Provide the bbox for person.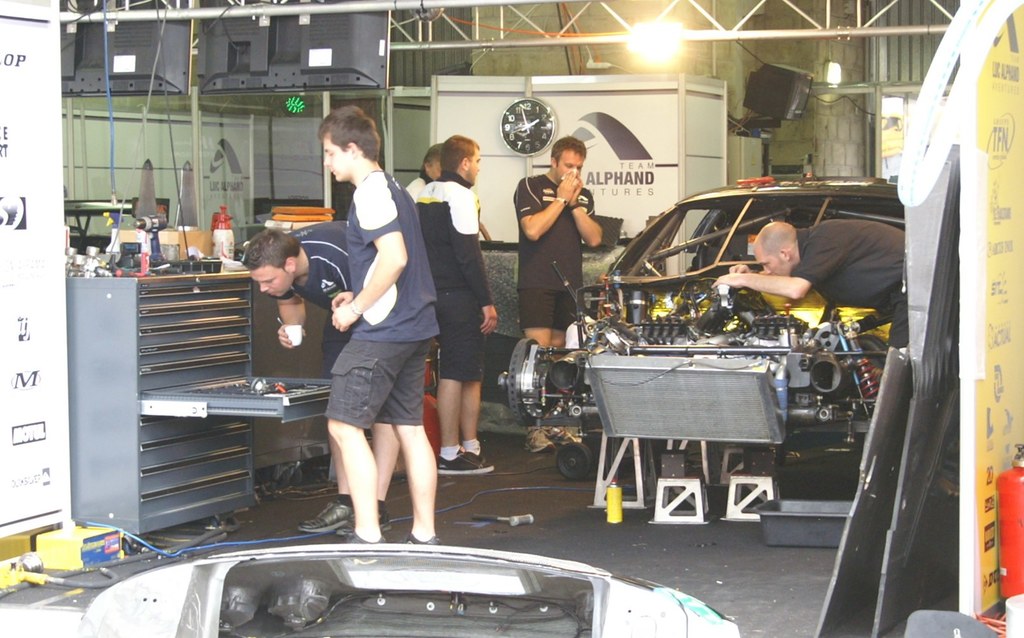
region(316, 103, 442, 570).
